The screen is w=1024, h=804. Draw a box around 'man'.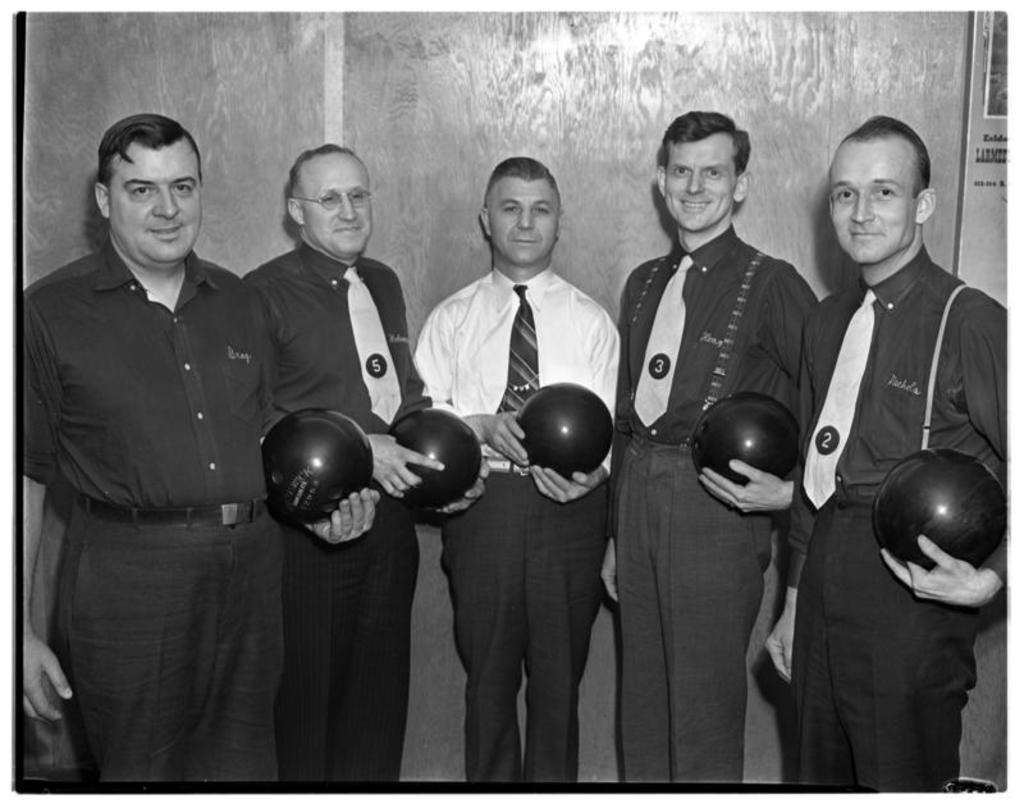
left=23, top=113, right=380, bottom=784.
